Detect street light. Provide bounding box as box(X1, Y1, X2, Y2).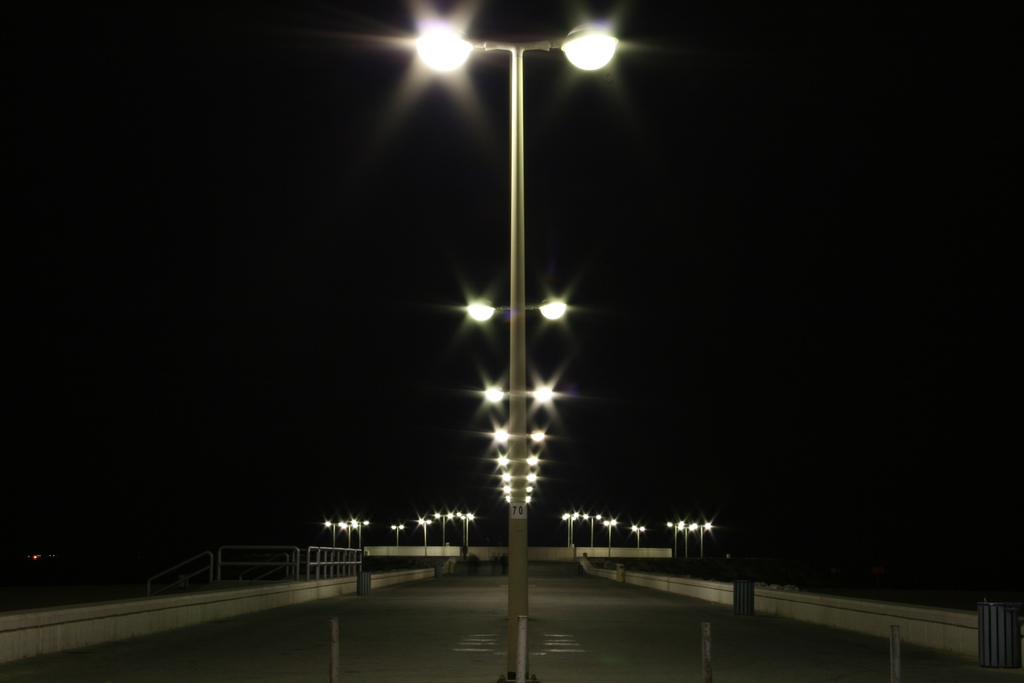
box(563, 506, 580, 552).
